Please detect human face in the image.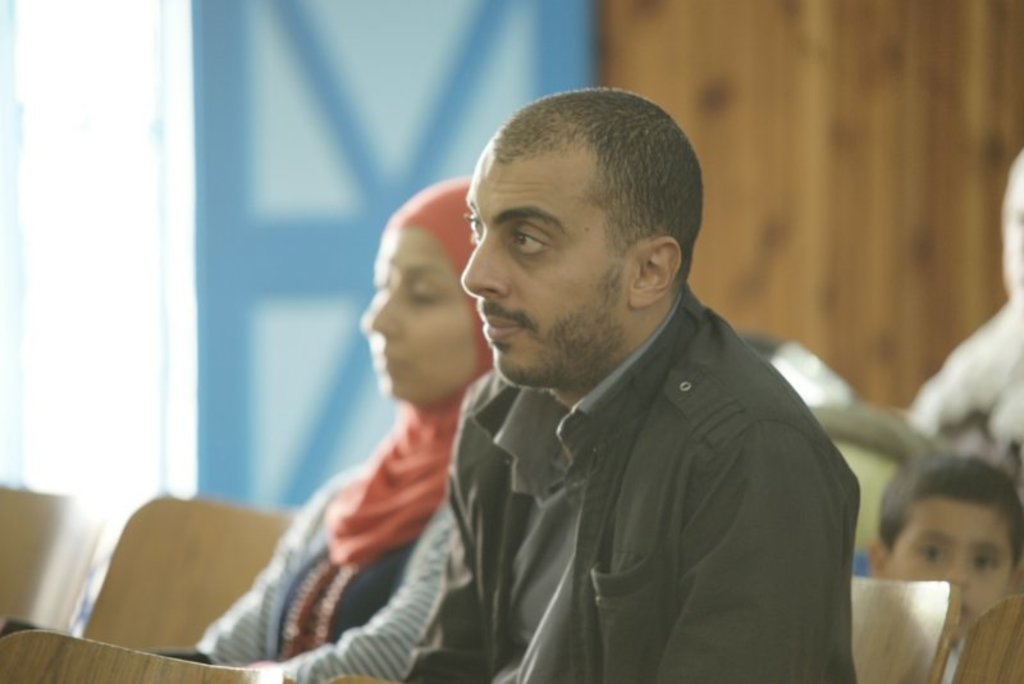
(466, 154, 635, 392).
